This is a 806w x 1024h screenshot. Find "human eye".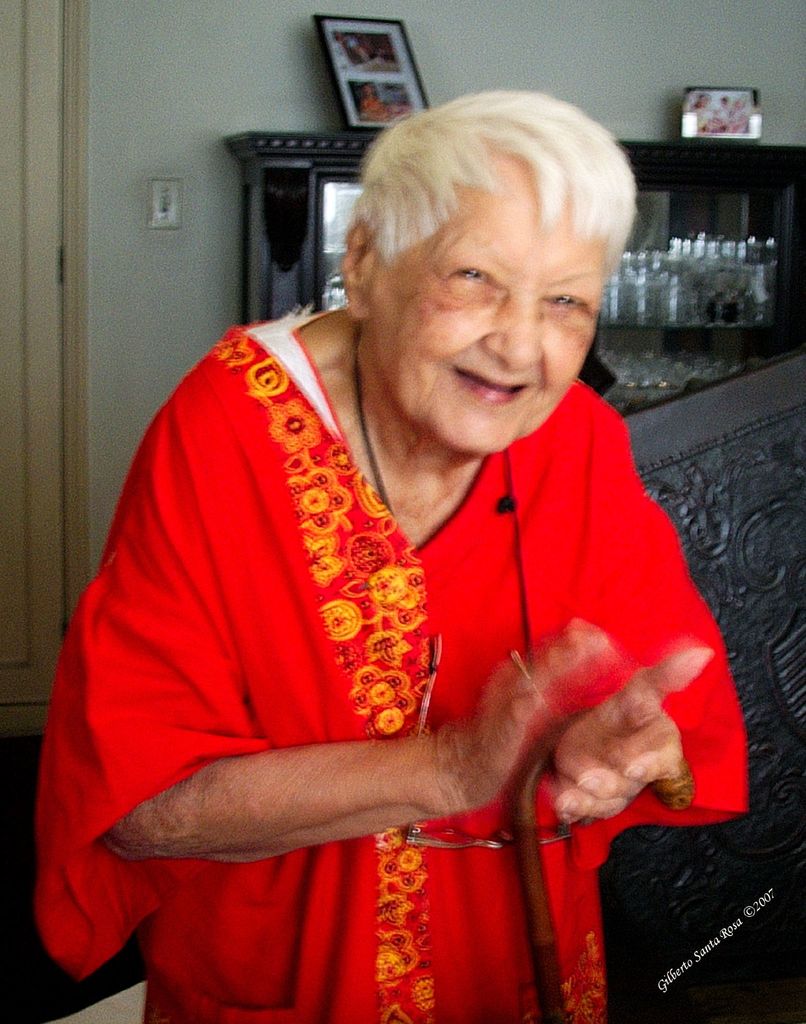
Bounding box: l=544, t=283, r=593, b=314.
